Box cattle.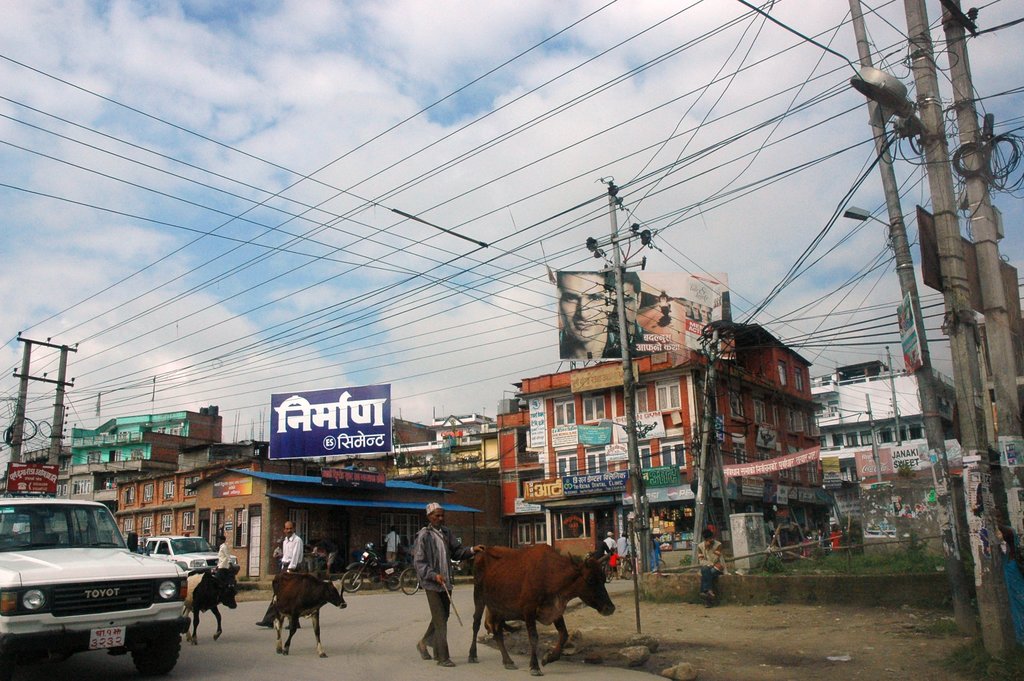
bbox(470, 539, 616, 670).
